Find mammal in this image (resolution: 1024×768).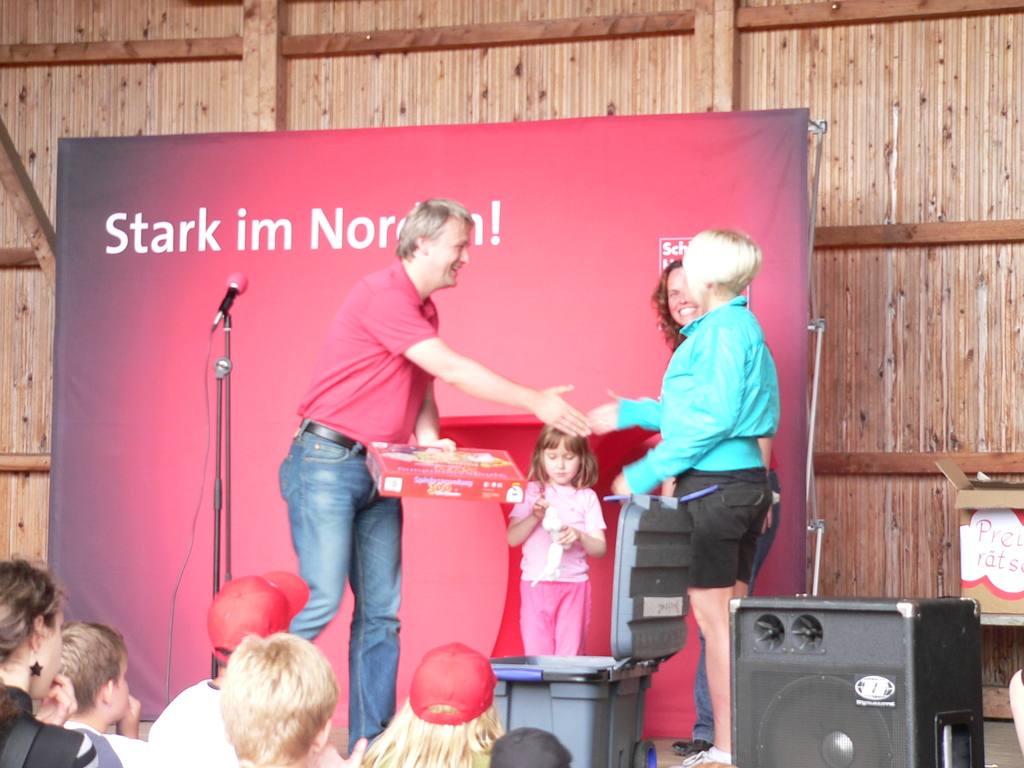
151/569/312/767.
